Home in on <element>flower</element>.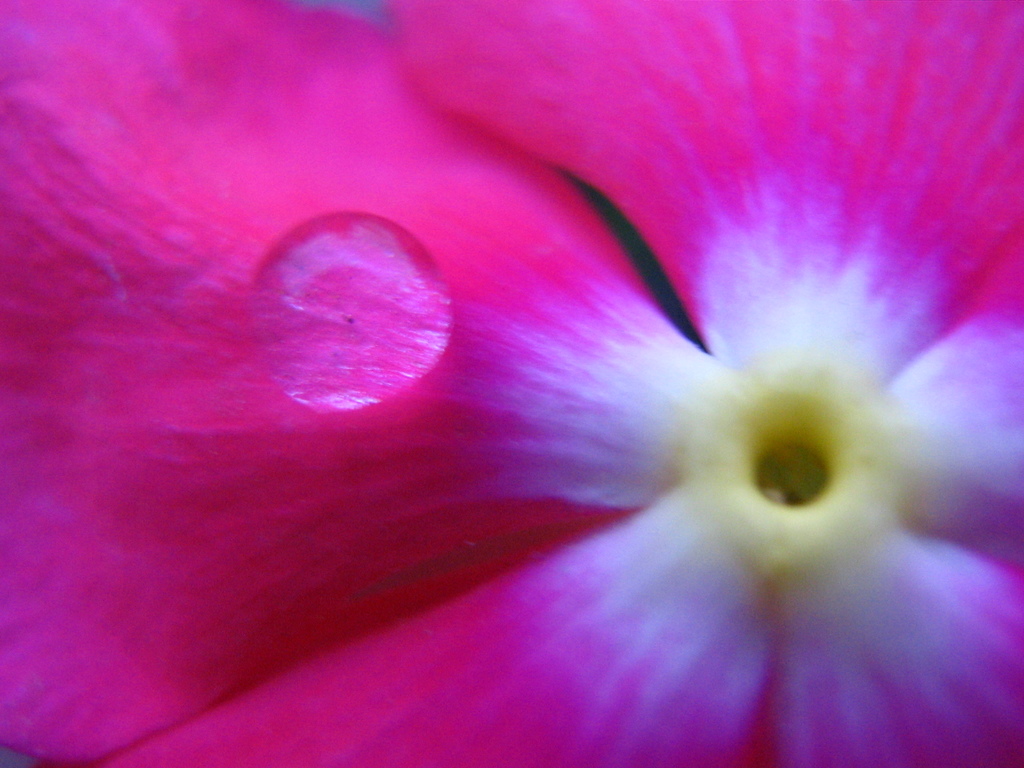
Homed in at box=[35, 19, 964, 765].
